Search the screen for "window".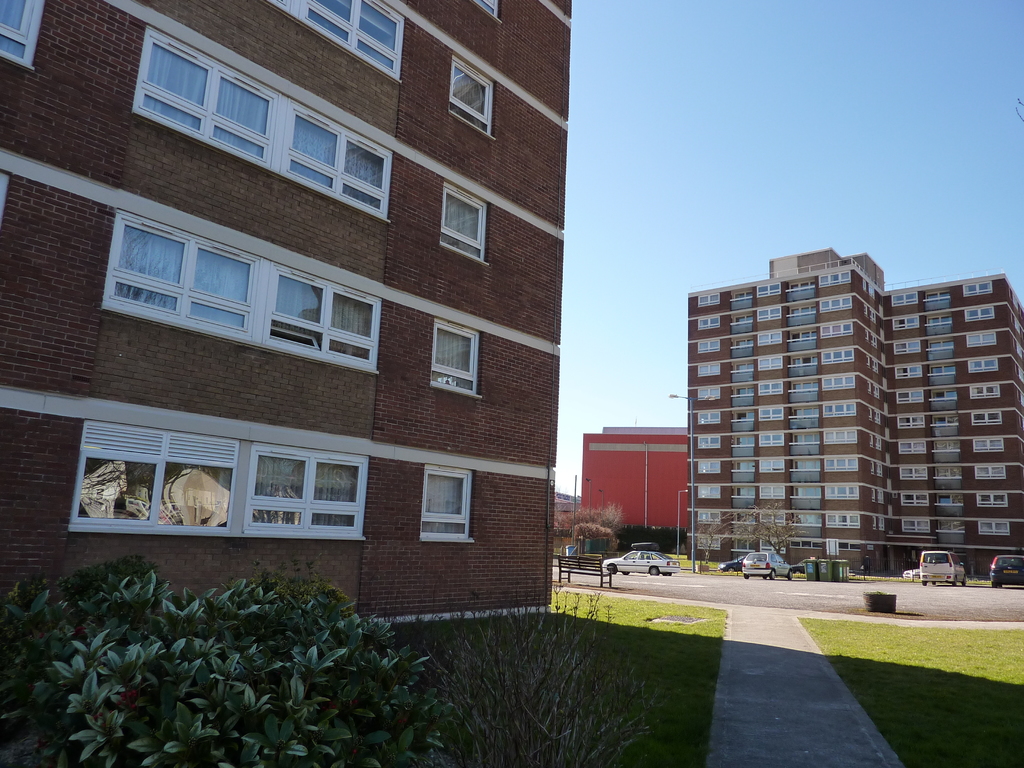
Found at left=115, top=204, right=382, bottom=380.
